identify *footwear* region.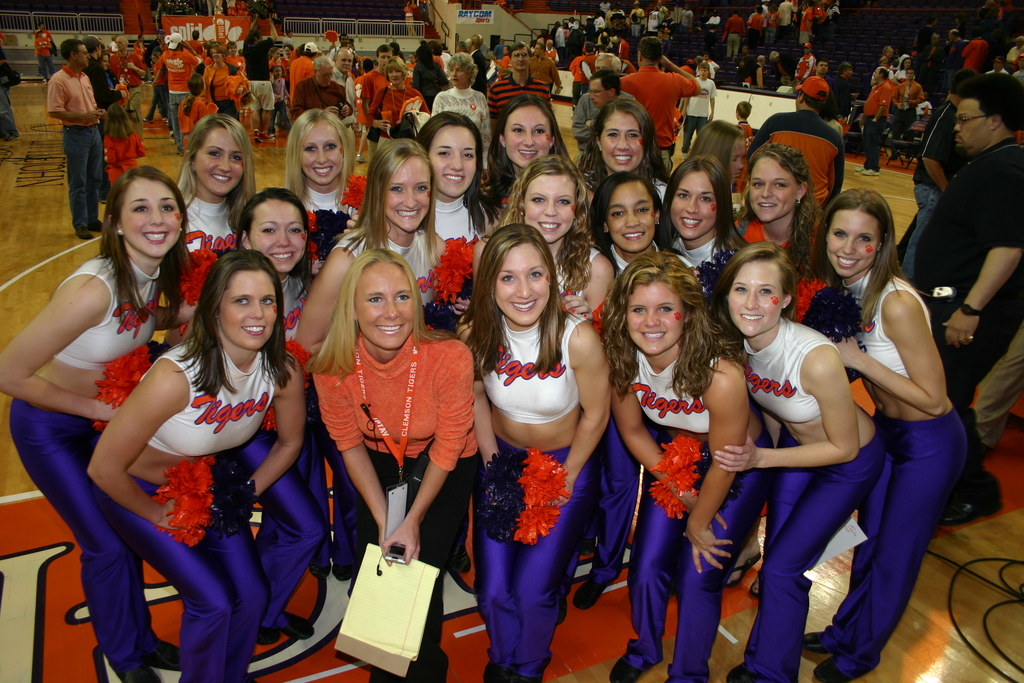
Region: Rect(815, 657, 847, 682).
